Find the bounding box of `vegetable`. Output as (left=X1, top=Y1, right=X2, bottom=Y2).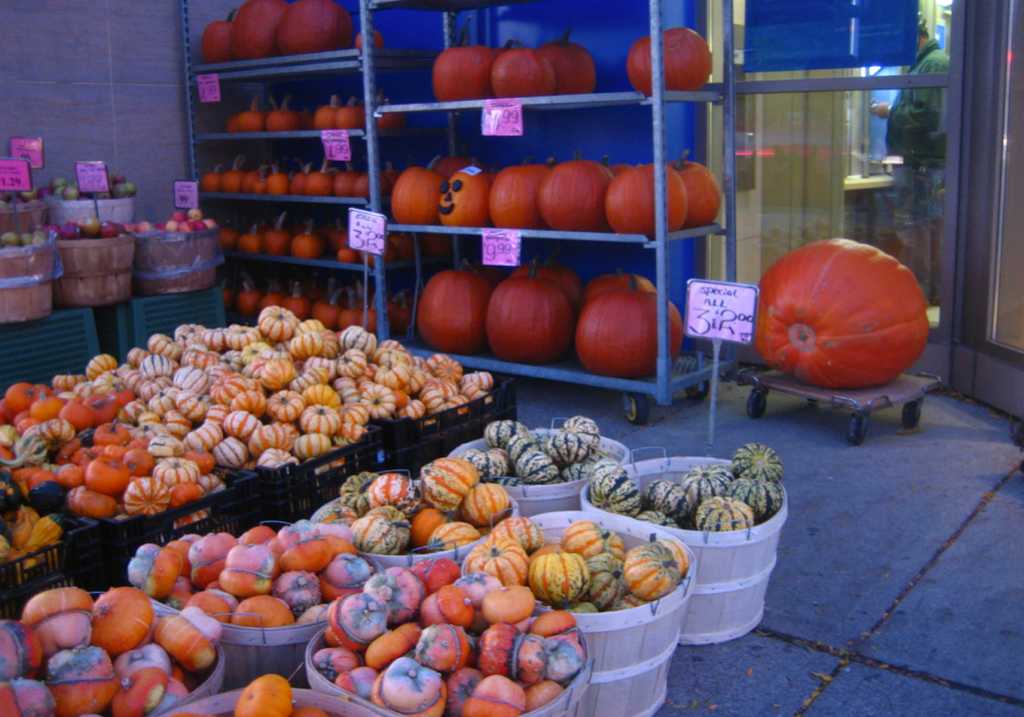
(left=303, top=383, right=346, bottom=414).
